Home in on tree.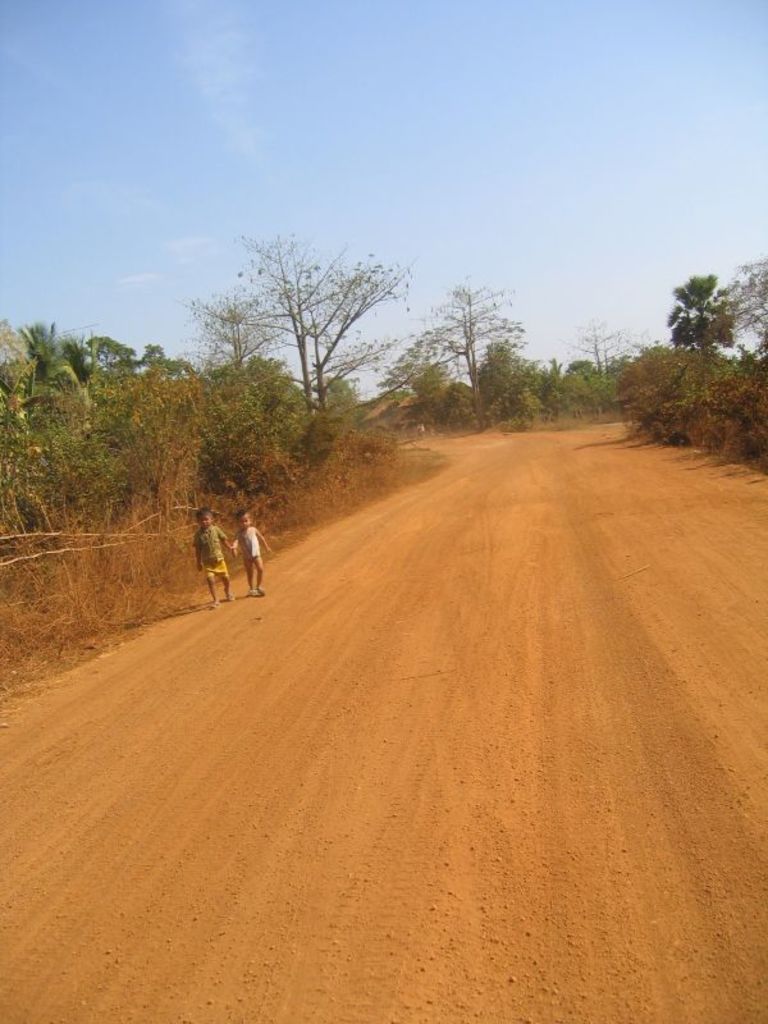
Homed in at bbox(187, 270, 293, 387).
